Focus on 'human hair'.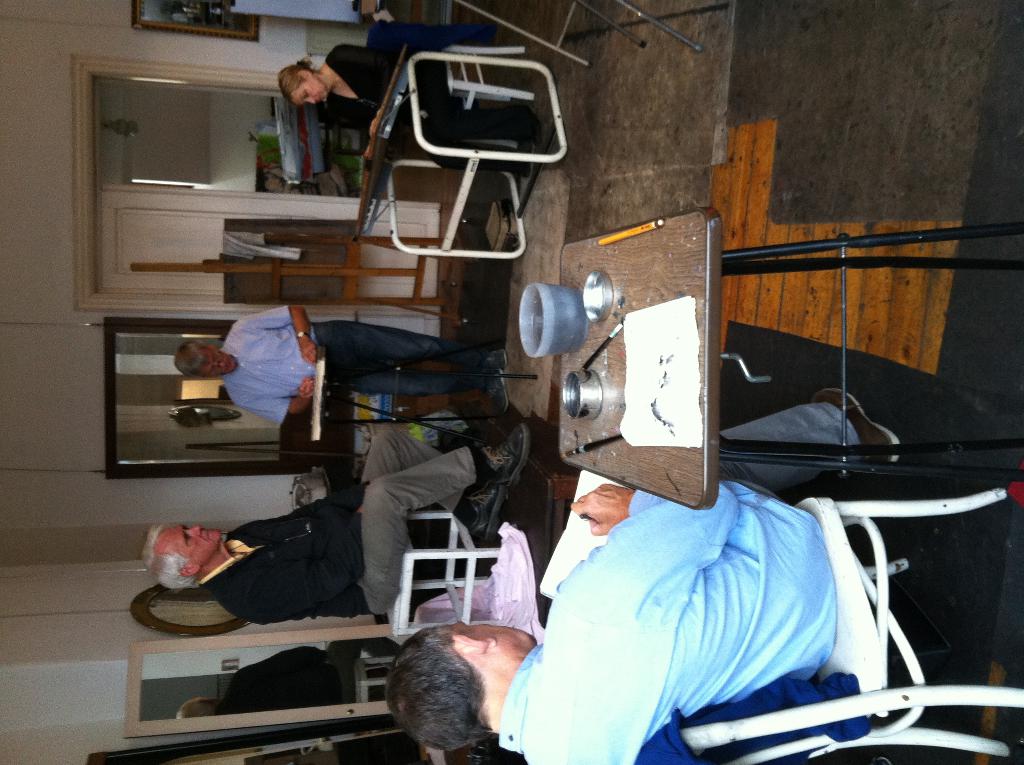
Focused at 385 627 506 758.
